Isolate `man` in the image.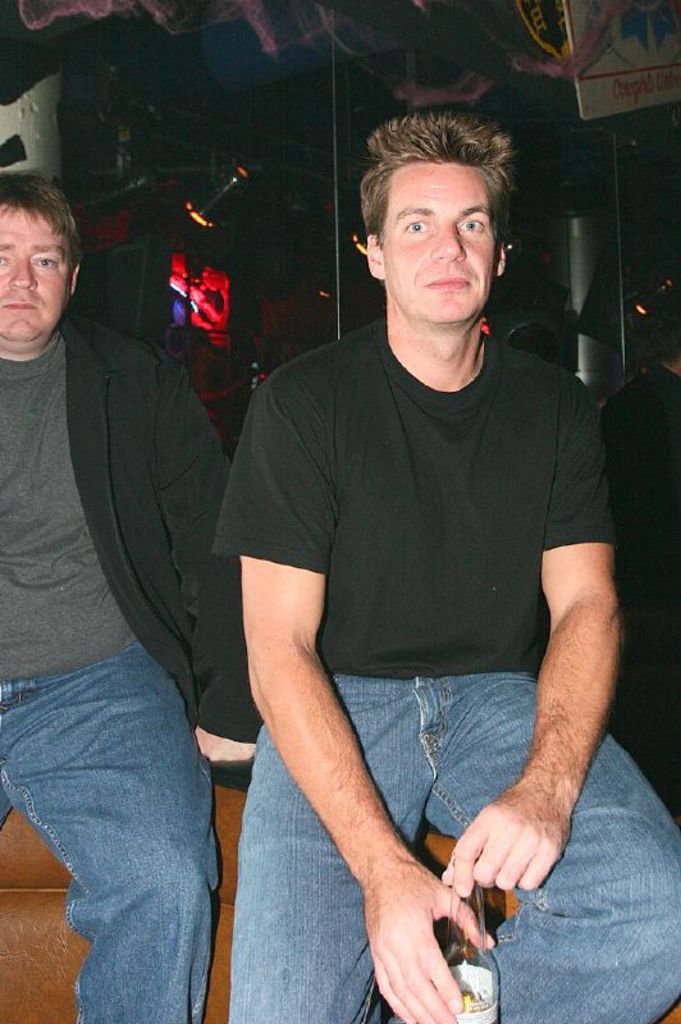
Isolated region: <box>160,114,640,1021</box>.
